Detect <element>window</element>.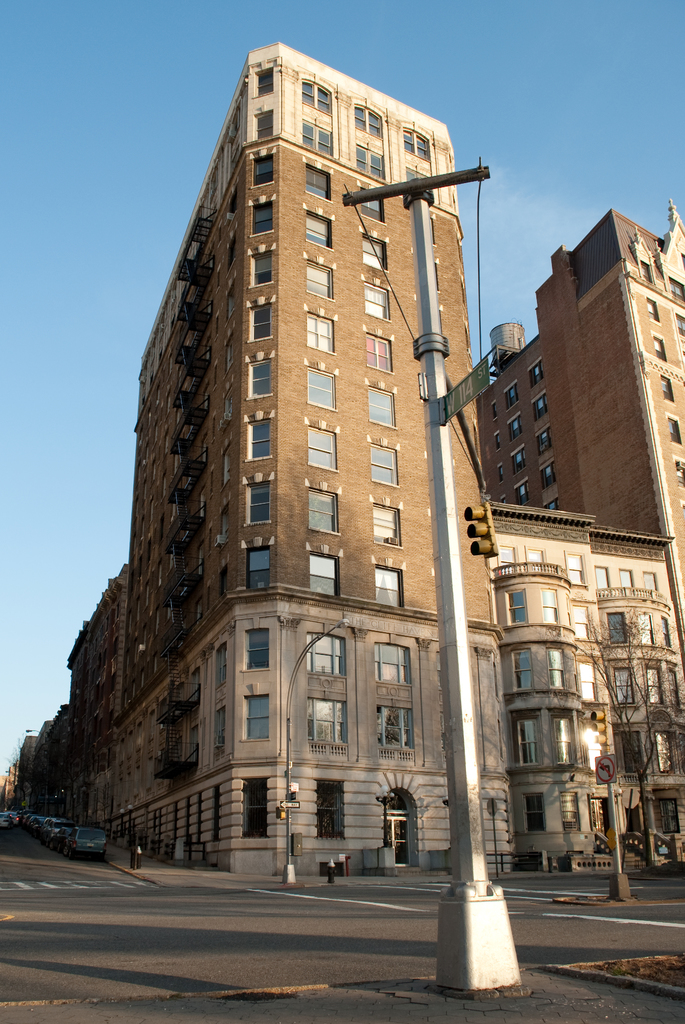
Detected at left=303, top=265, right=335, bottom=301.
